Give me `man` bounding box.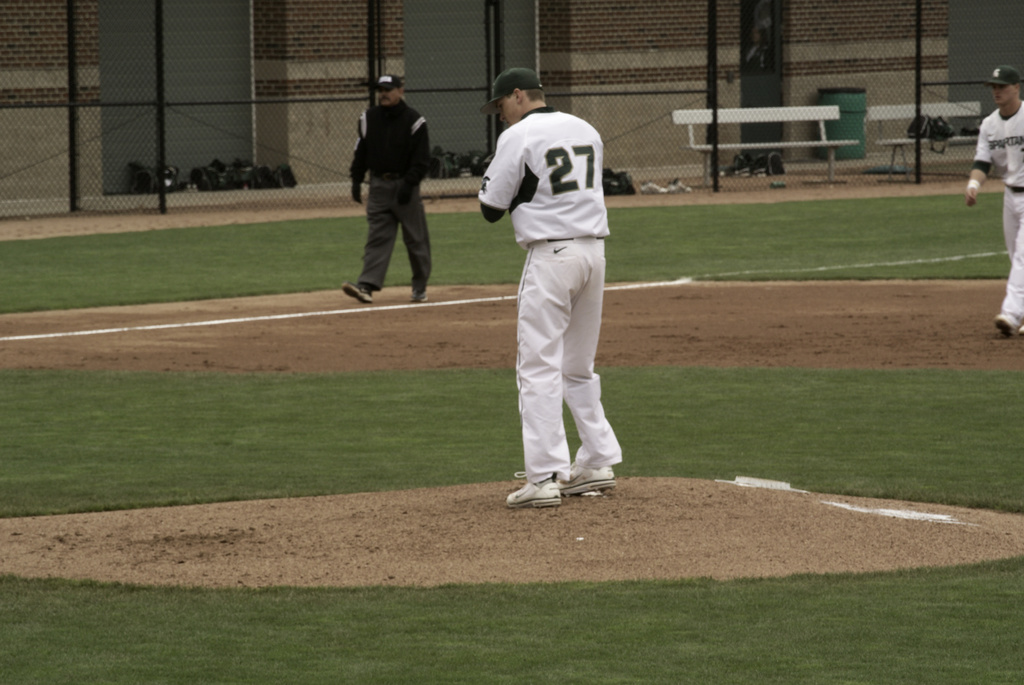
box(340, 73, 430, 304).
